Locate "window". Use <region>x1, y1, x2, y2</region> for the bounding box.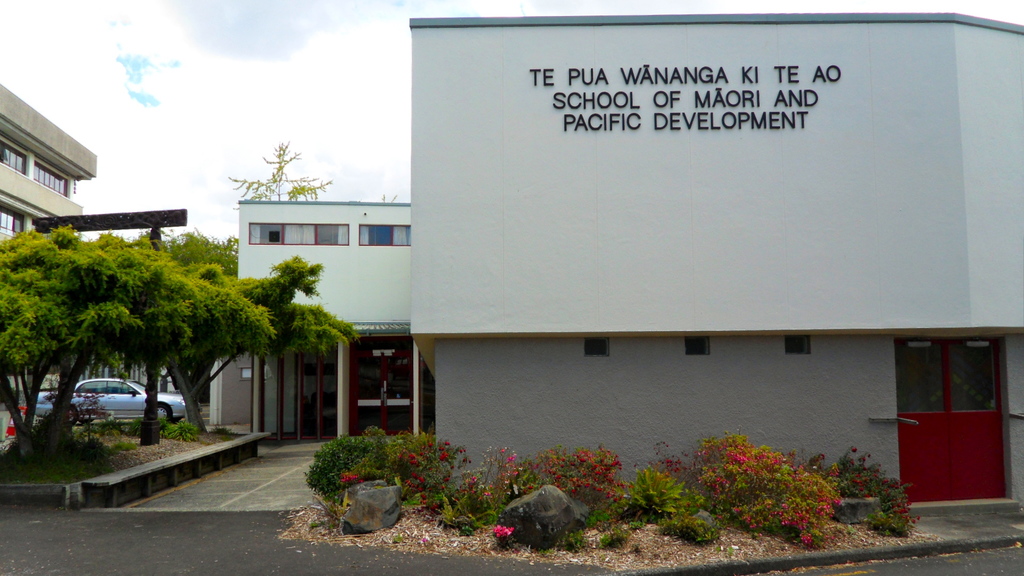
<region>358, 225, 412, 246</region>.
